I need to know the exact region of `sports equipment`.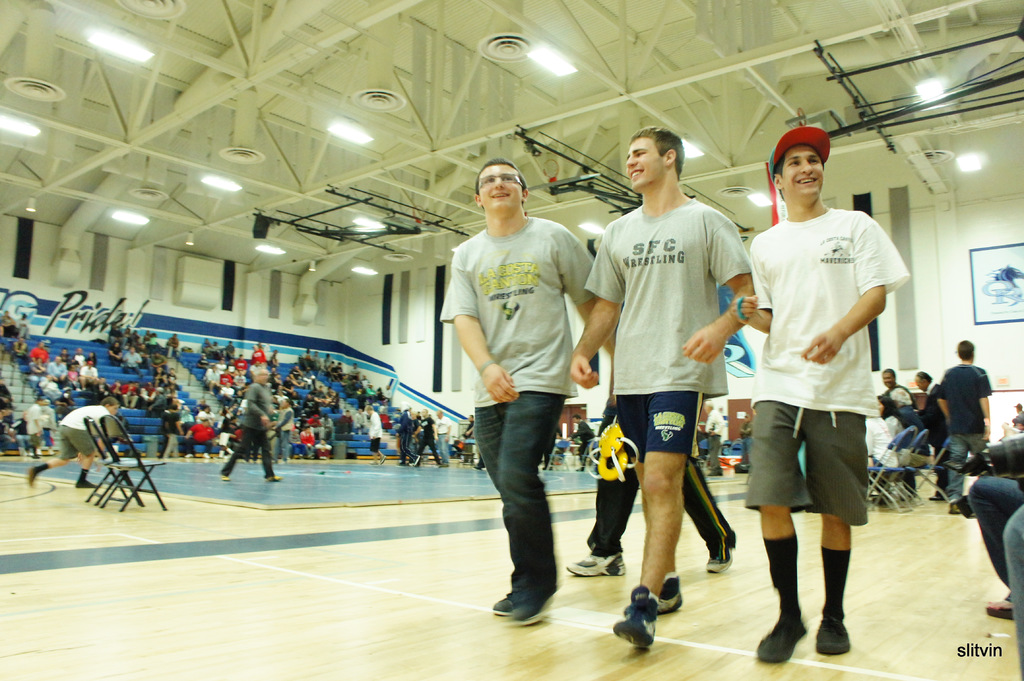
Region: left=610, top=584, right=659, bottom=651.
